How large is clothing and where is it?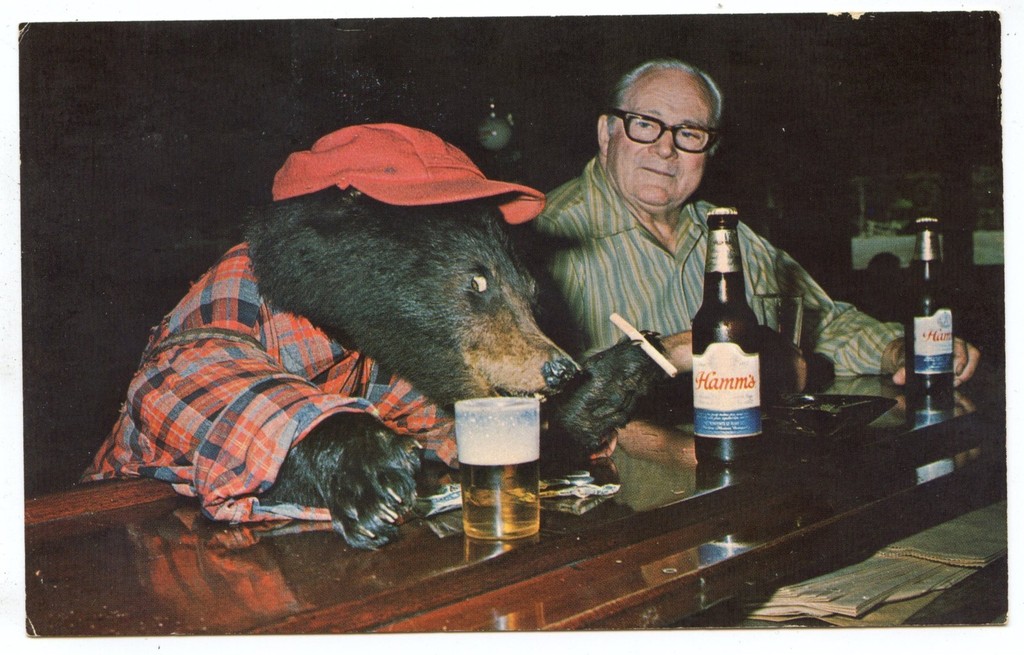
Bounding box: [175,141,582,547].
